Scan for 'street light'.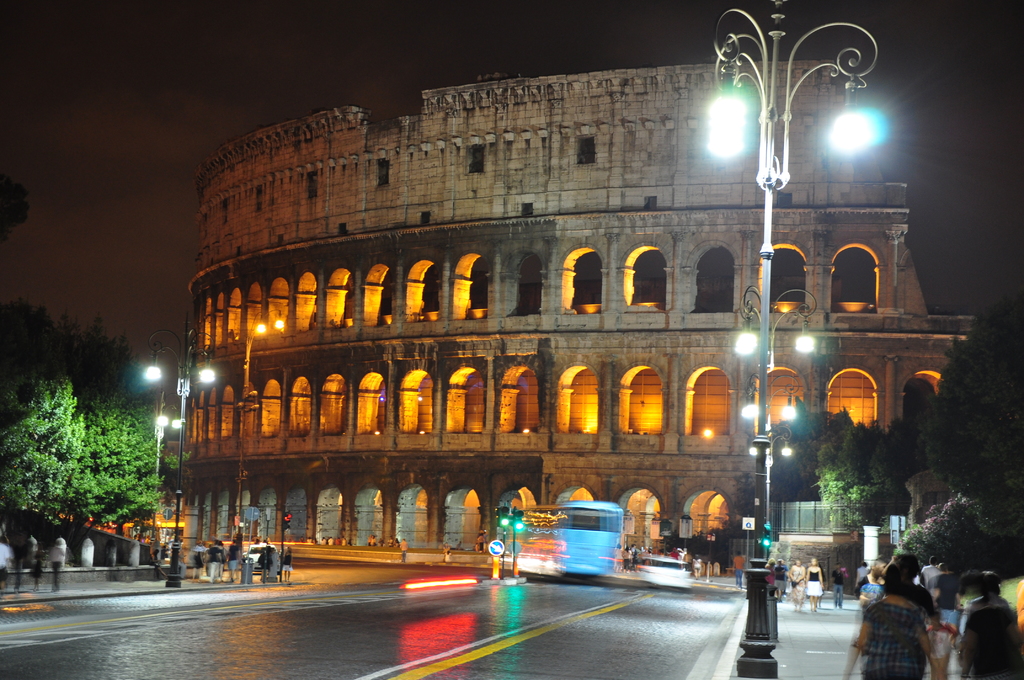
Scan result: {"left": 729, "top": 279, "right": 818, "bottom": 640}.
